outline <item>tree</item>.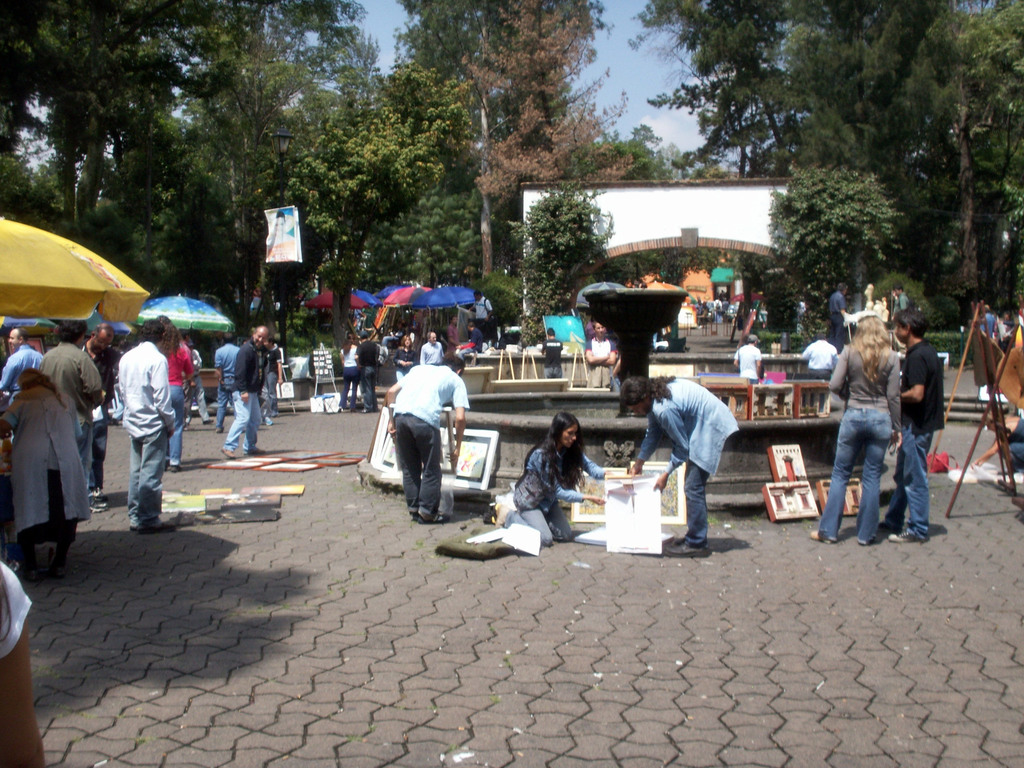
Outline: 0:0:356:301.
